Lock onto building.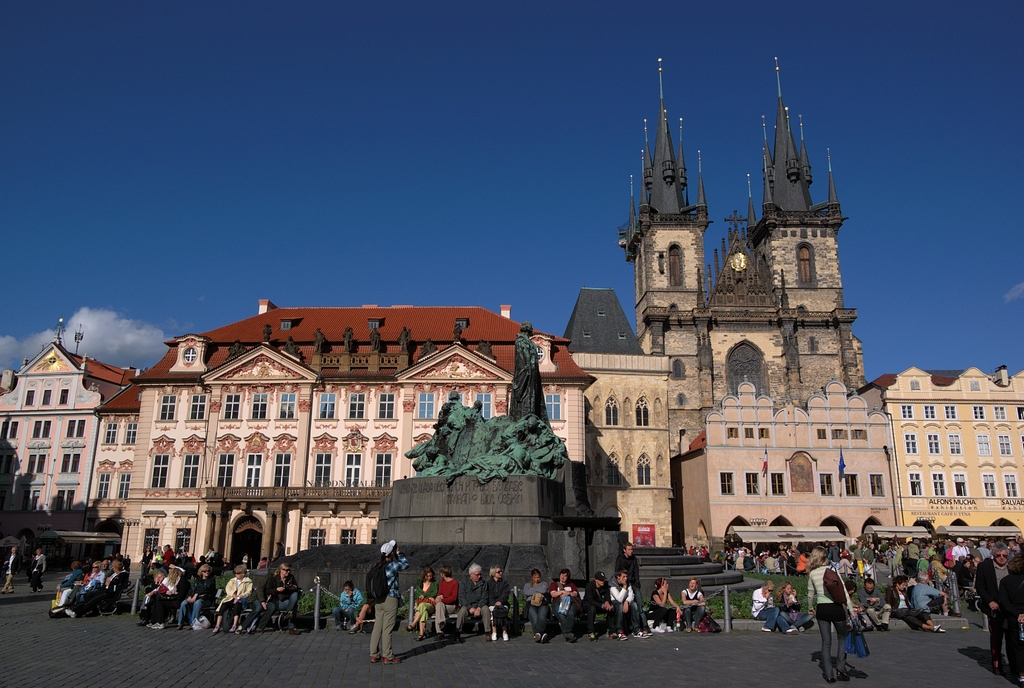
Locked: bbox=(0, 320, 140, 506).
